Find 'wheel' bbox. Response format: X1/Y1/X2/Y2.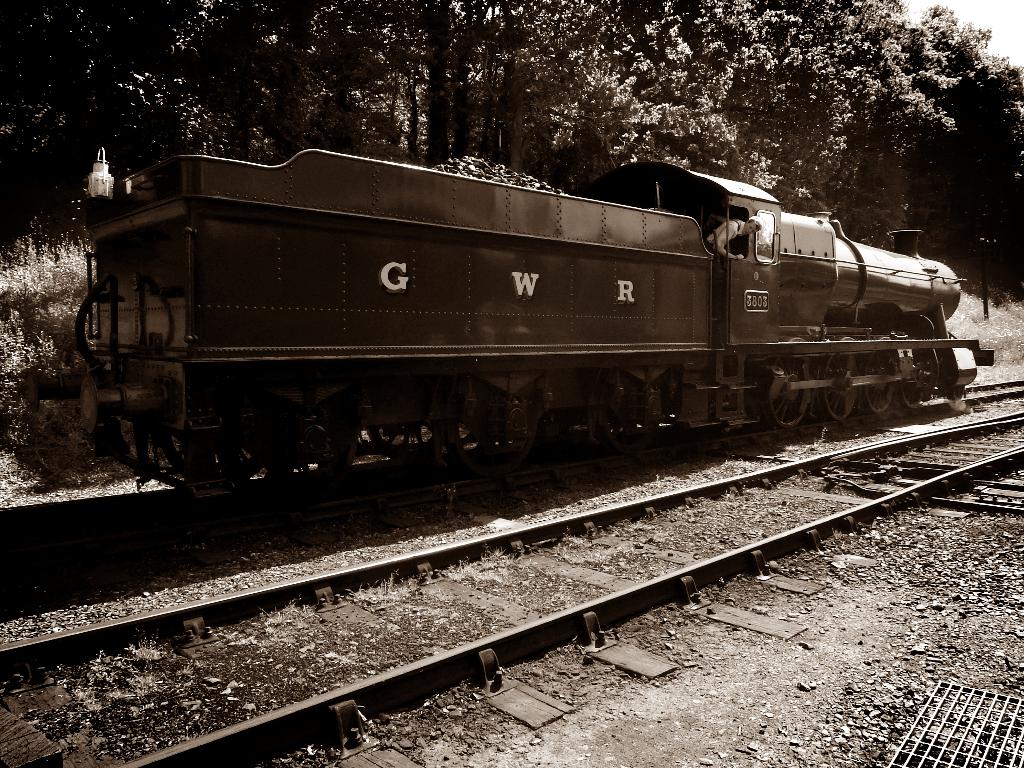
444/413/540/476.
